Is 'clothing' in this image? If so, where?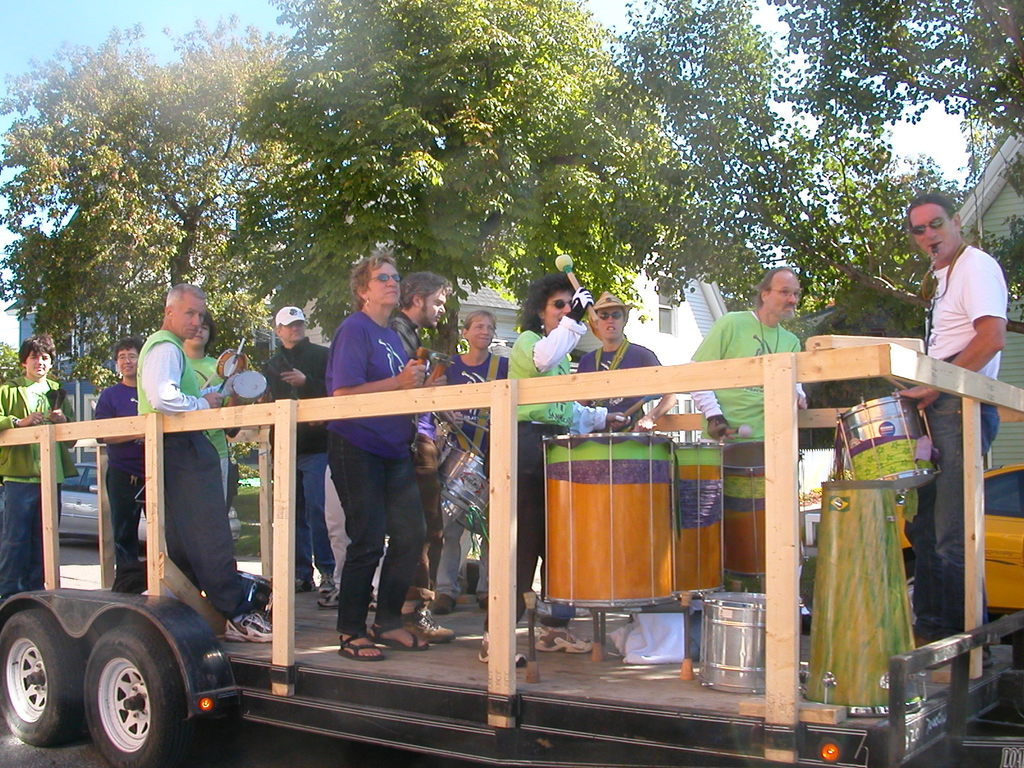
Yes, at detection(136, 335, 202, 430).
